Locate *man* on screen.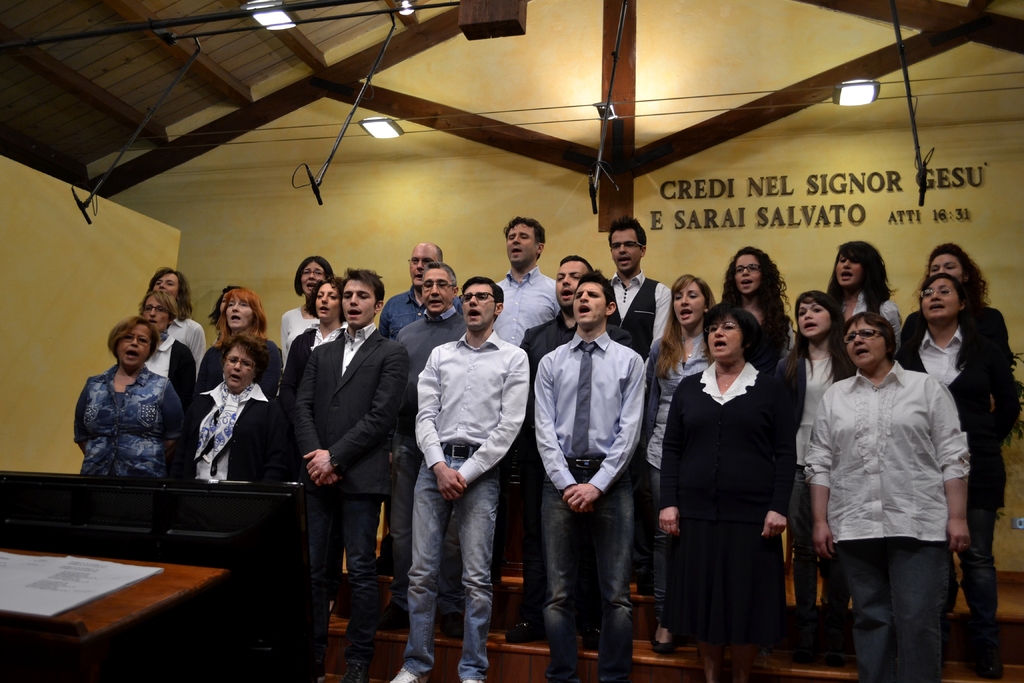
On screen at 493 217 562 584.
